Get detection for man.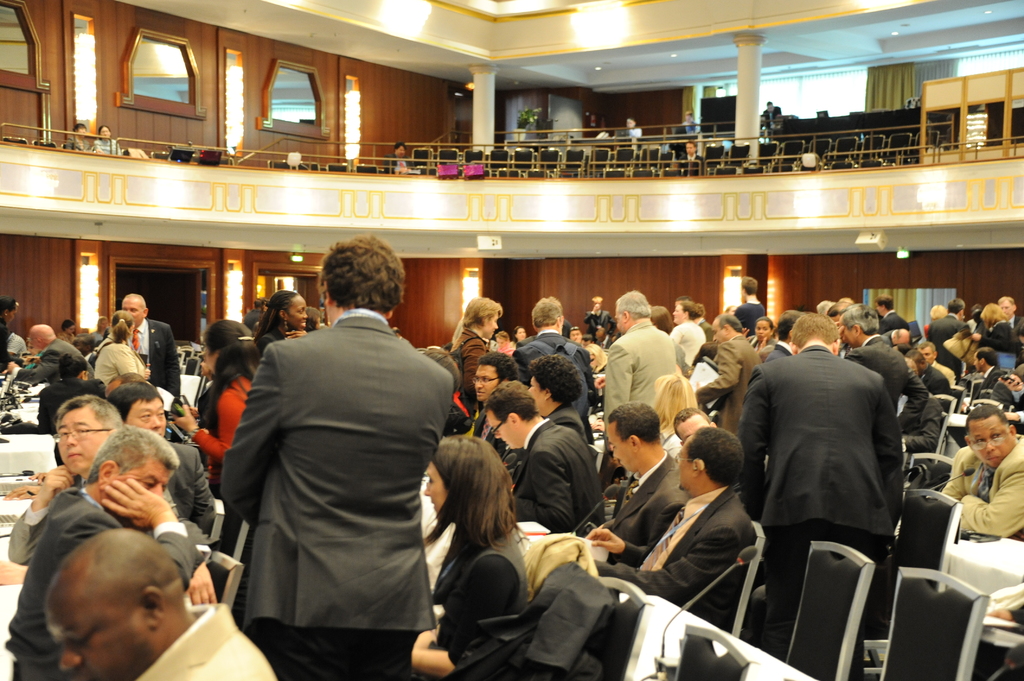
Detection: pyautogui.locateOnScreen(210, 235, 466, 673).
